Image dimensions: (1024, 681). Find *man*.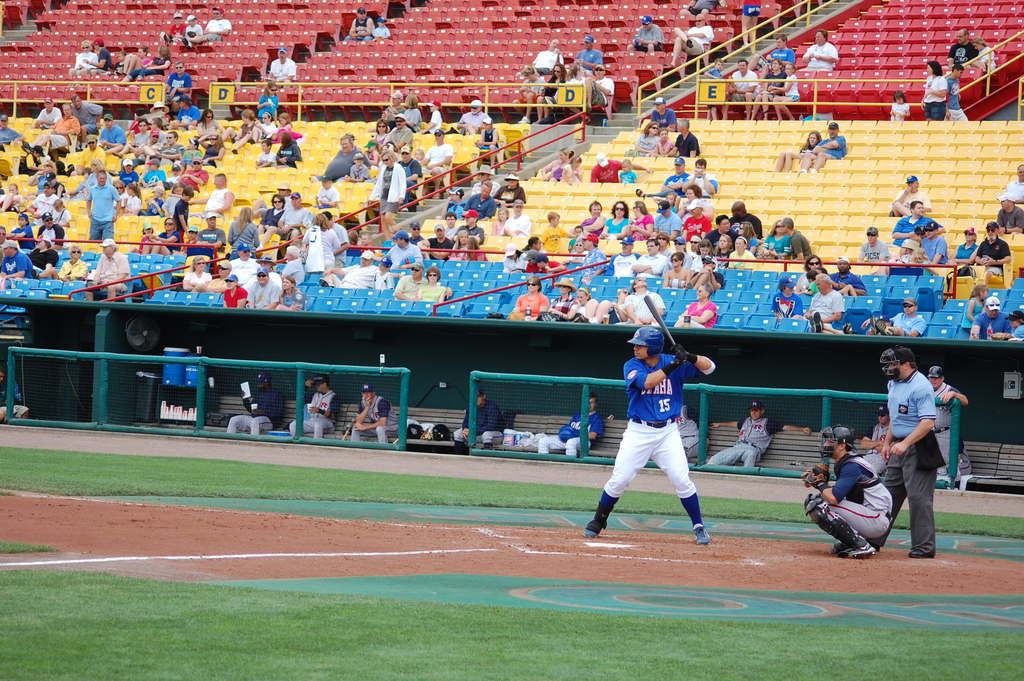
798 267 845 327.
